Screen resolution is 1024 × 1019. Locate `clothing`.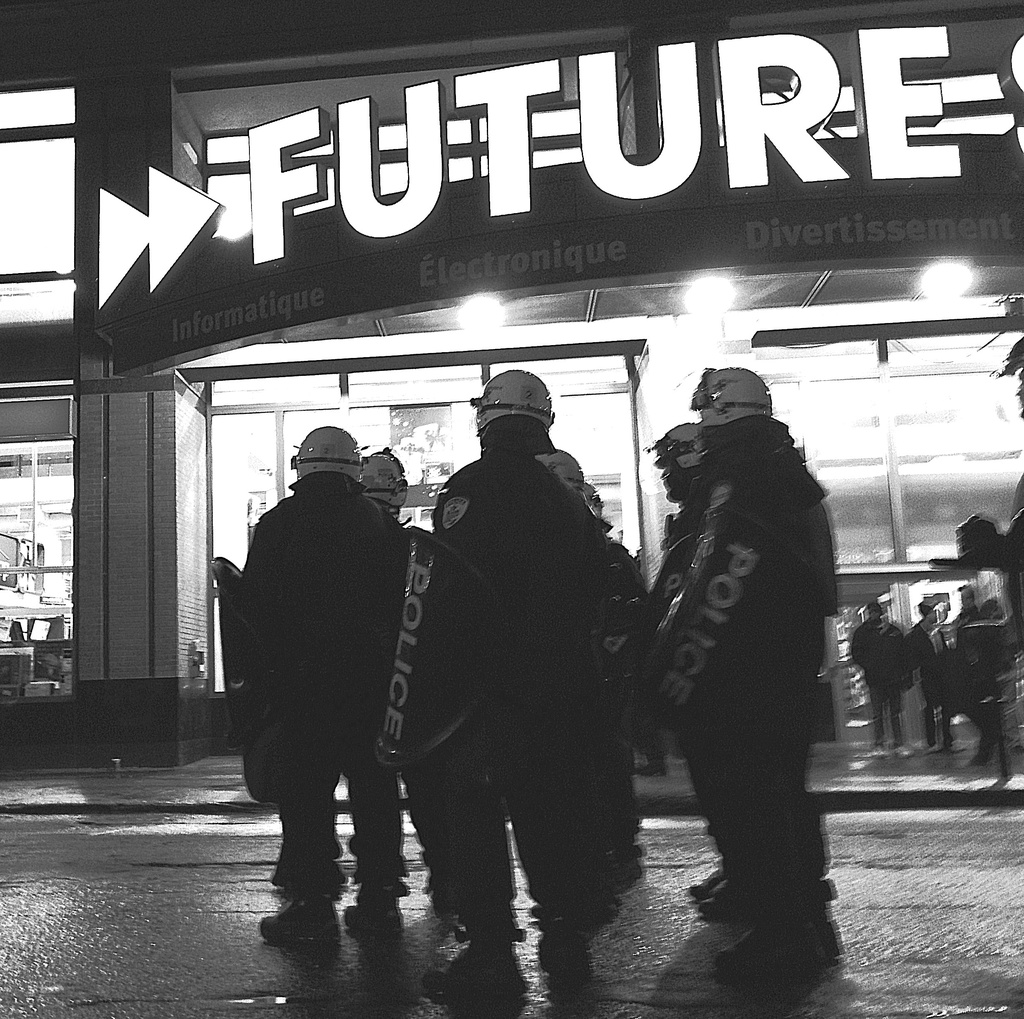
[900,616,947,741].
